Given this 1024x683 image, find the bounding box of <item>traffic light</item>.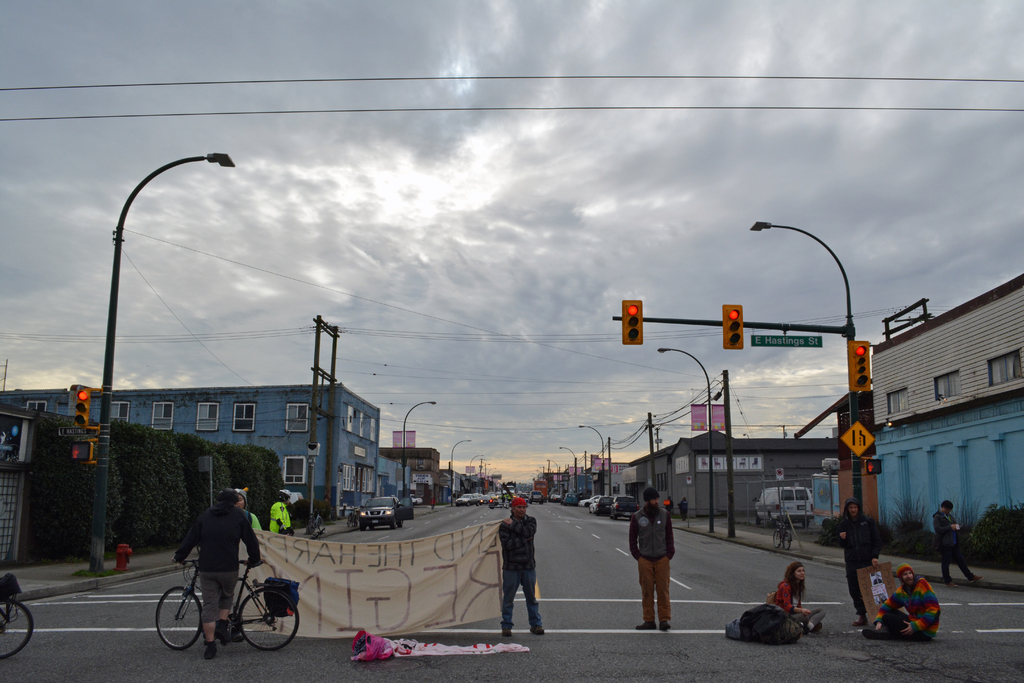
(74, 388, 91, 425).
